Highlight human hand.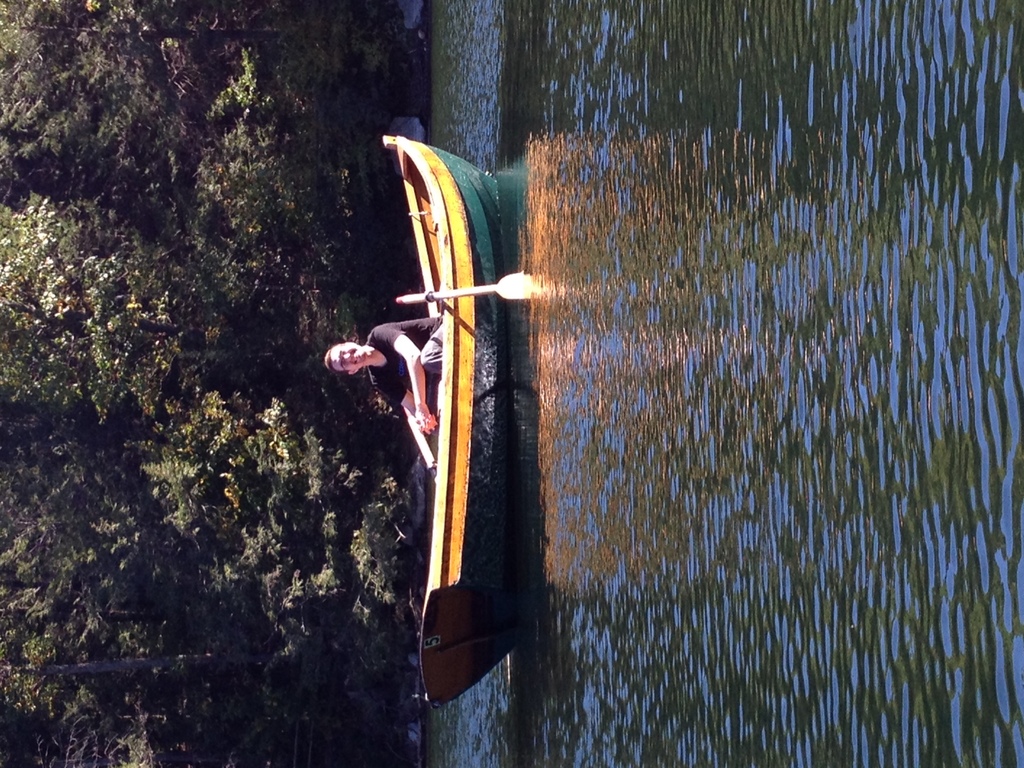
Highlighted region: bbox=[412, 417, 437, 438].
